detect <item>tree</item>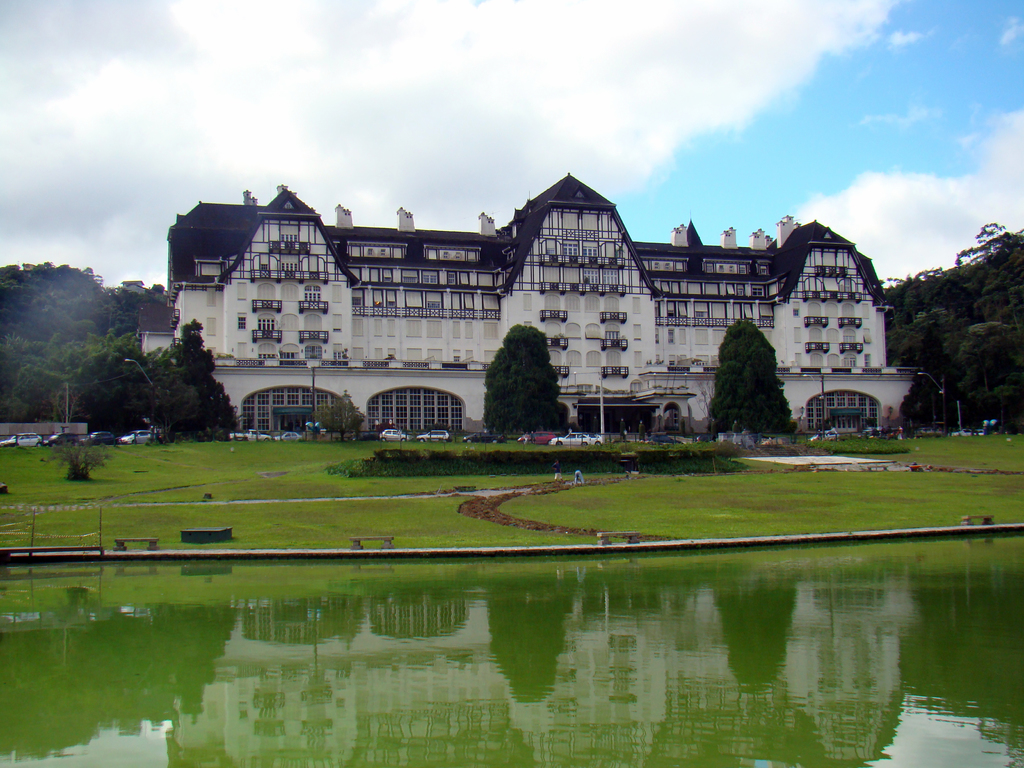
<box>956,323,1023,421</box>
